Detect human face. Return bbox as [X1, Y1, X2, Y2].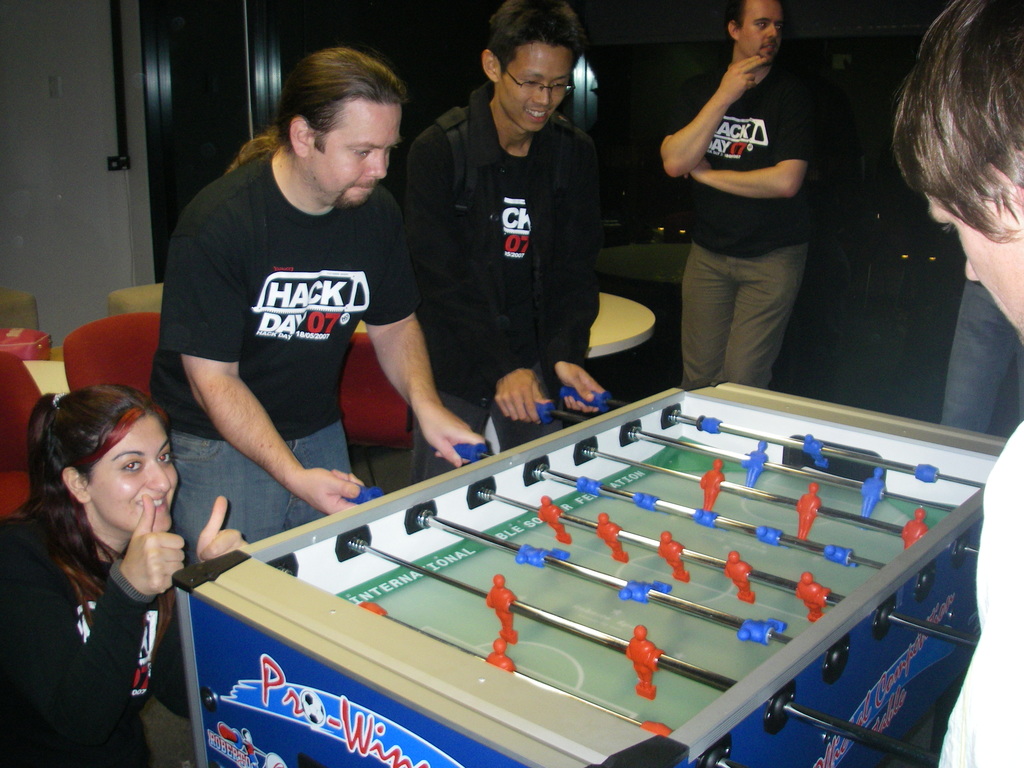
[91, 415, 178, 532].
